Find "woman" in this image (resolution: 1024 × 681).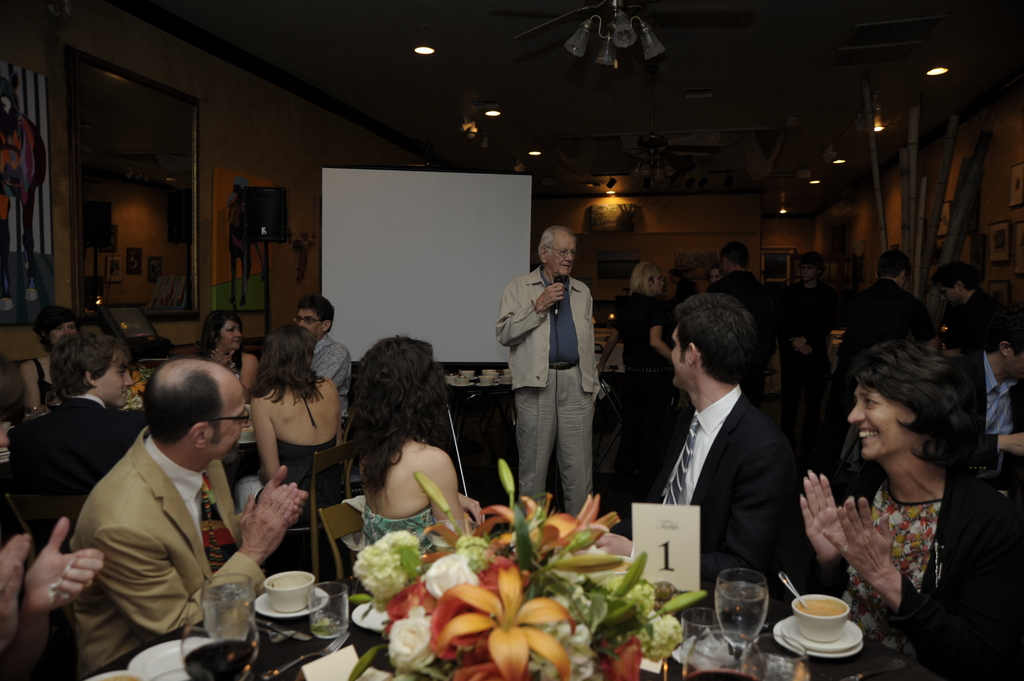
593/260/676/487.
